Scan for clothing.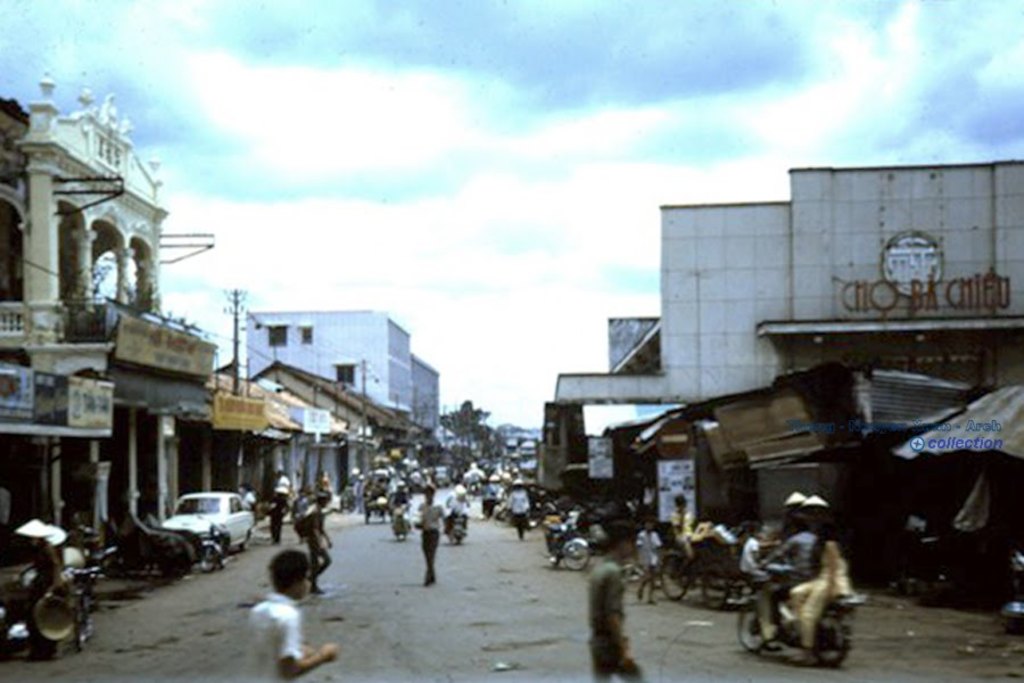
Scan result: {"x1": 419, "y1": 502, "x2": 444, "y2": 586}.
